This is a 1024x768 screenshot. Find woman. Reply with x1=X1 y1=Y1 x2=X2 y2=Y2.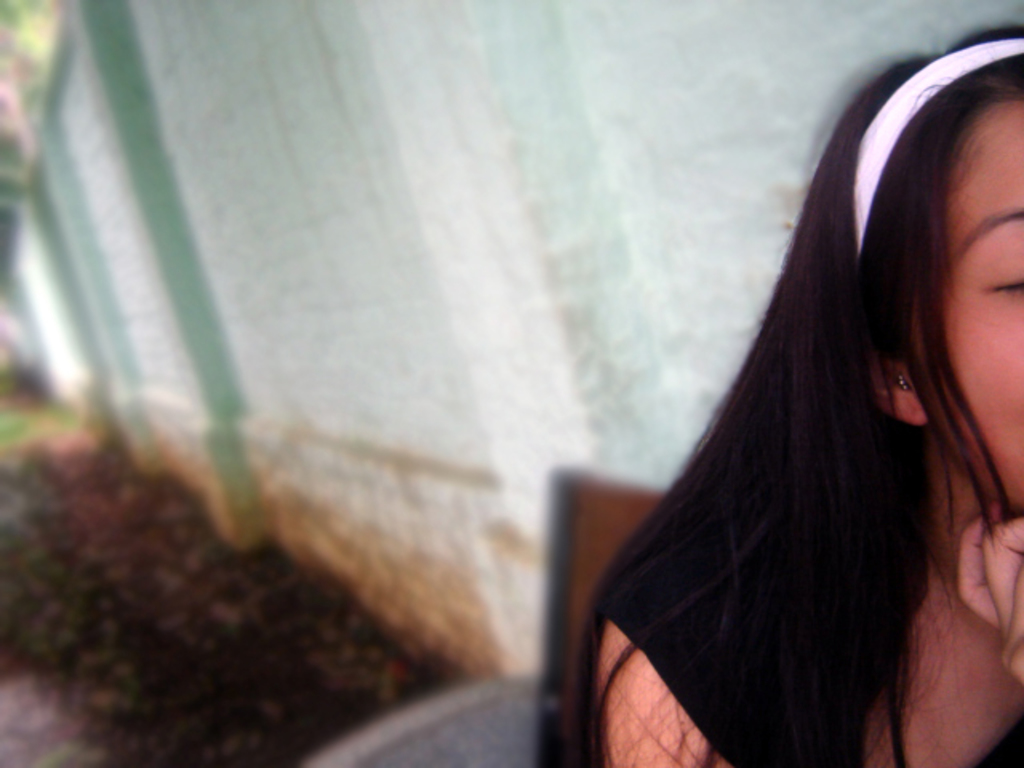
x1=554 y1=16 x2=1023 y2=767.
